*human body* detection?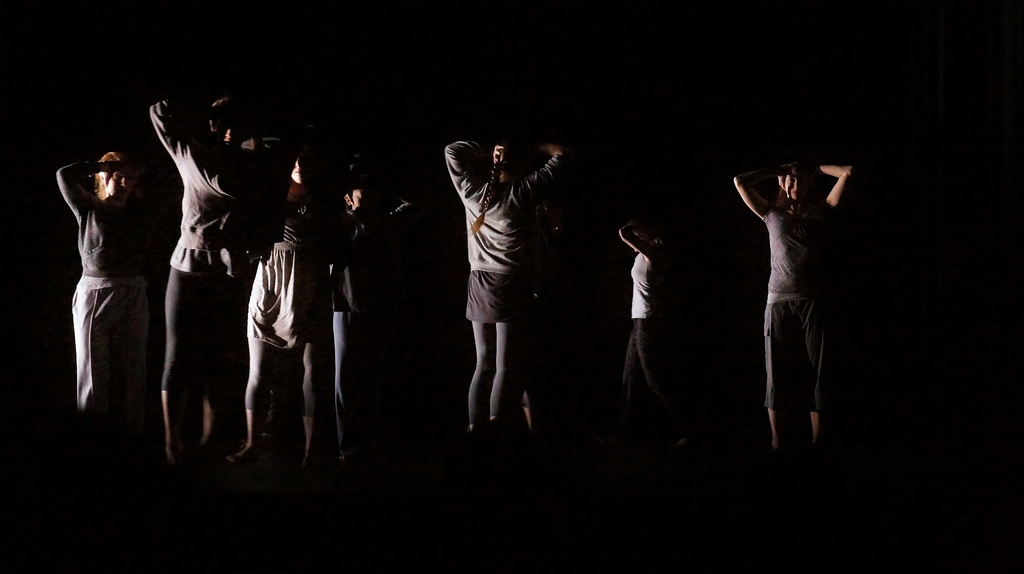
x1=54 y1=154 x2=150 y2=475
